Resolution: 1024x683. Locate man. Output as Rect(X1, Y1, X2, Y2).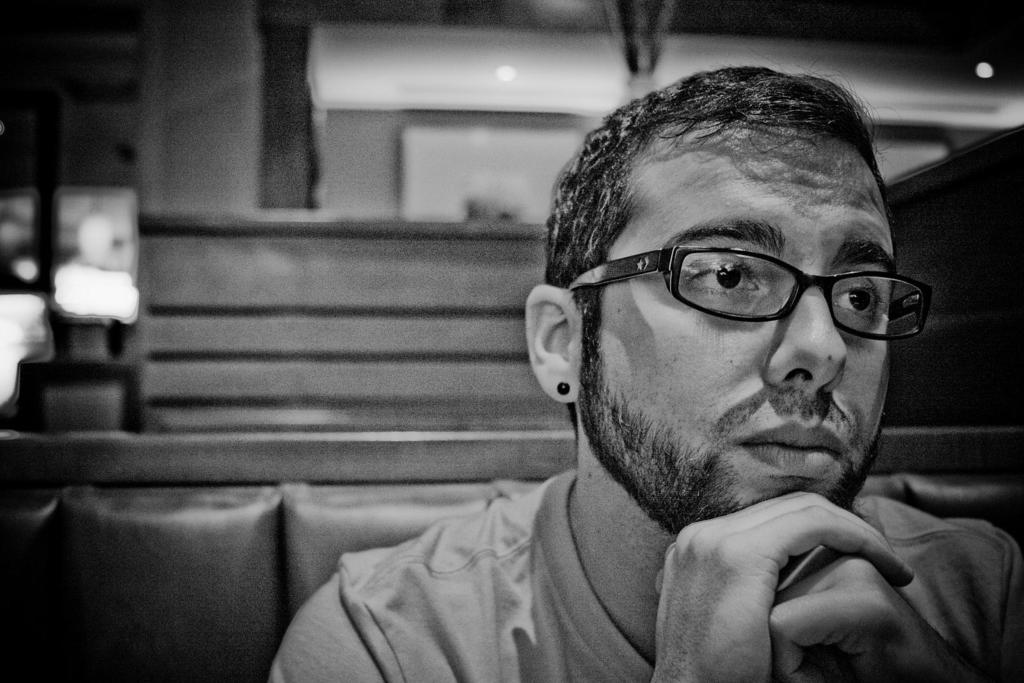
Rect(283, 79, 1023, 682).
